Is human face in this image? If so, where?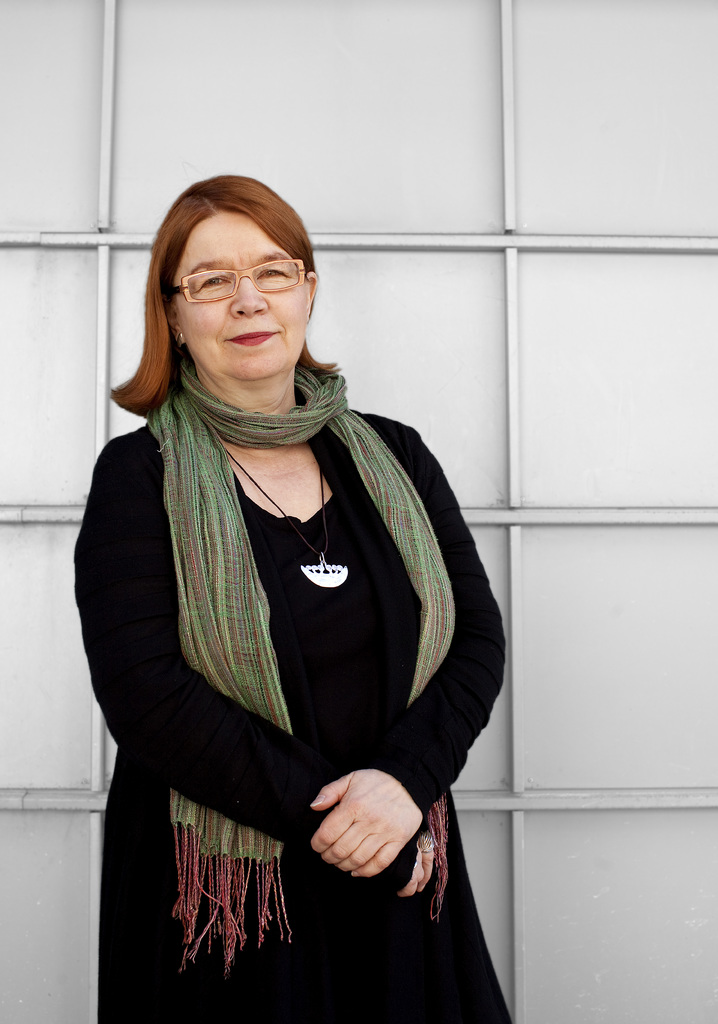
Yes, at 180/216/306/390.
